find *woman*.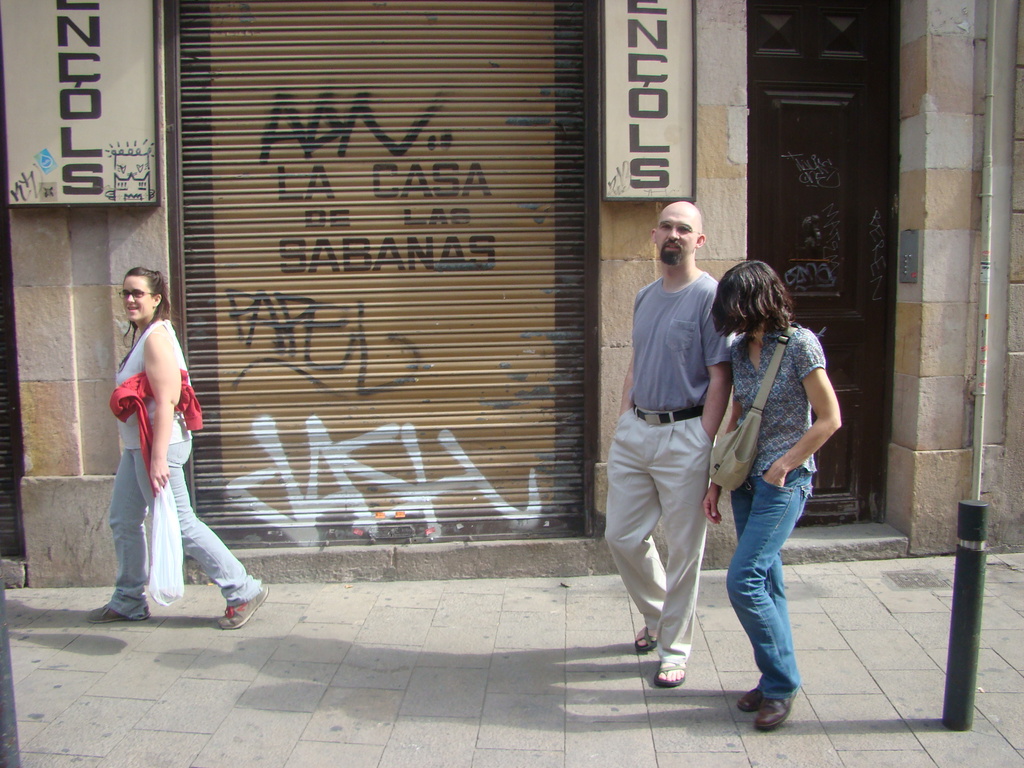
[left=701, top=236, right=844, bottom=734].
